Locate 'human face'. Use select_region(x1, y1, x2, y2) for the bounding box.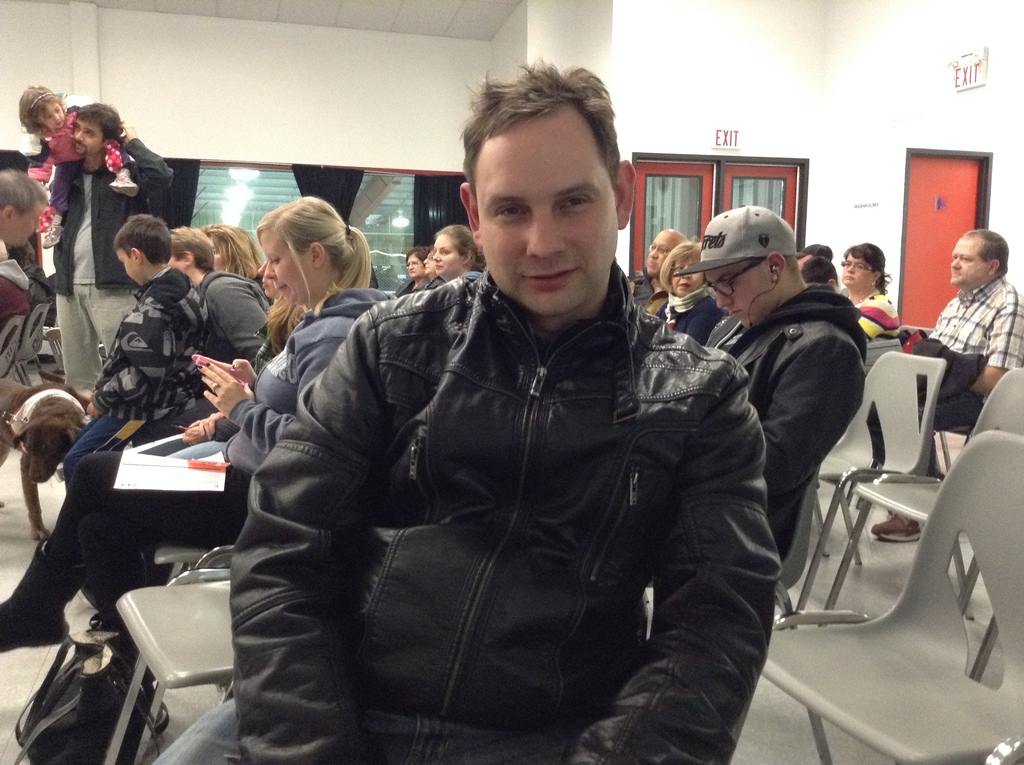
select_region(431, 232, 460, 280).
